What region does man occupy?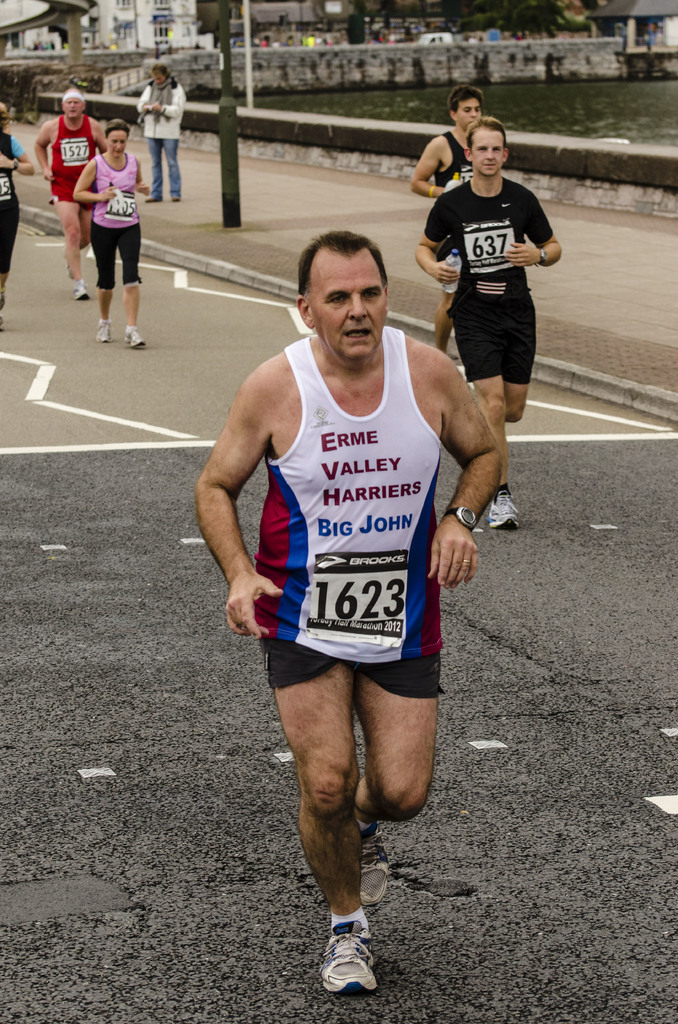
0/115/33/330.
